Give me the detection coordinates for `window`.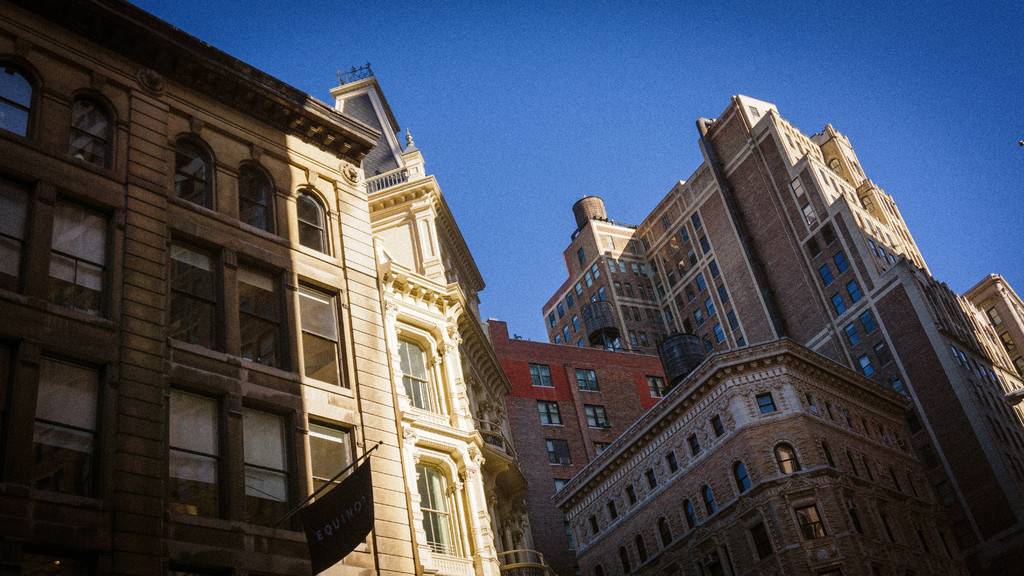
Rect(681, 317, 692, 335).
